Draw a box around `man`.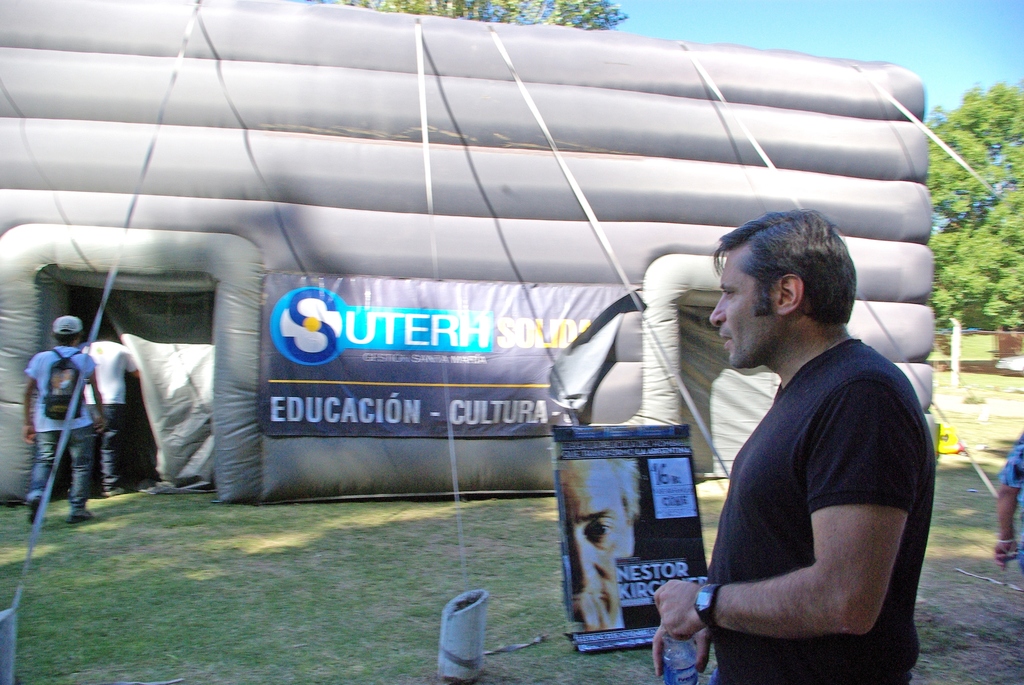
(left=75, top=321, right=140, bottom=496).
